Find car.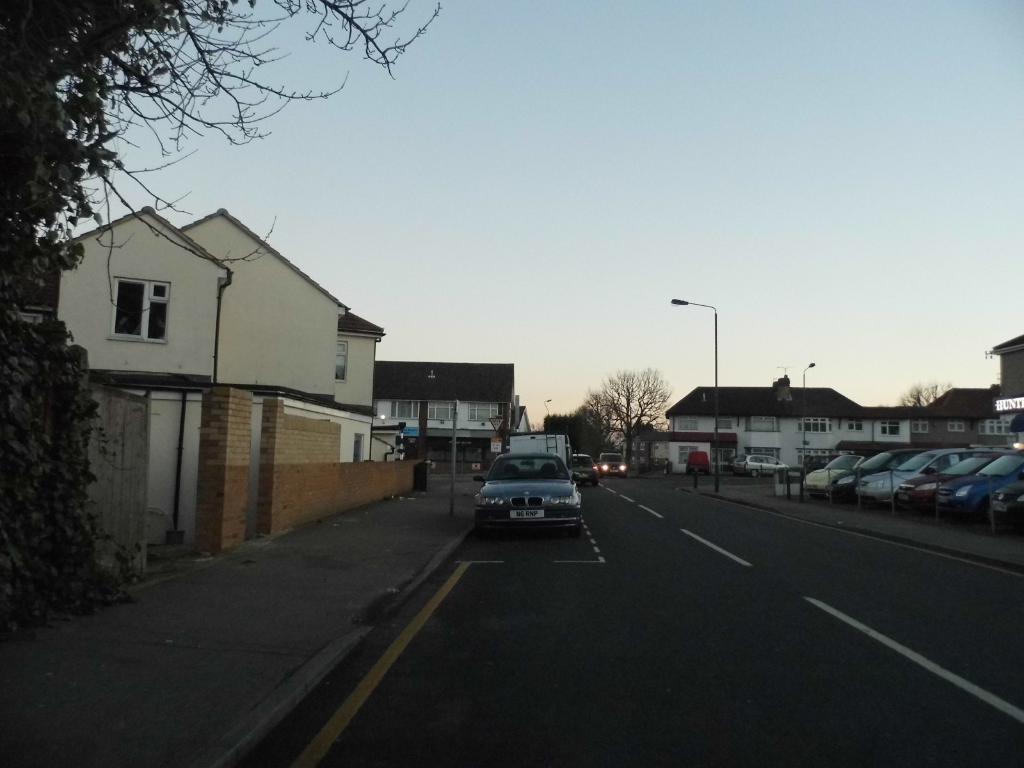
bbox=(733, 450, 784, 478).
